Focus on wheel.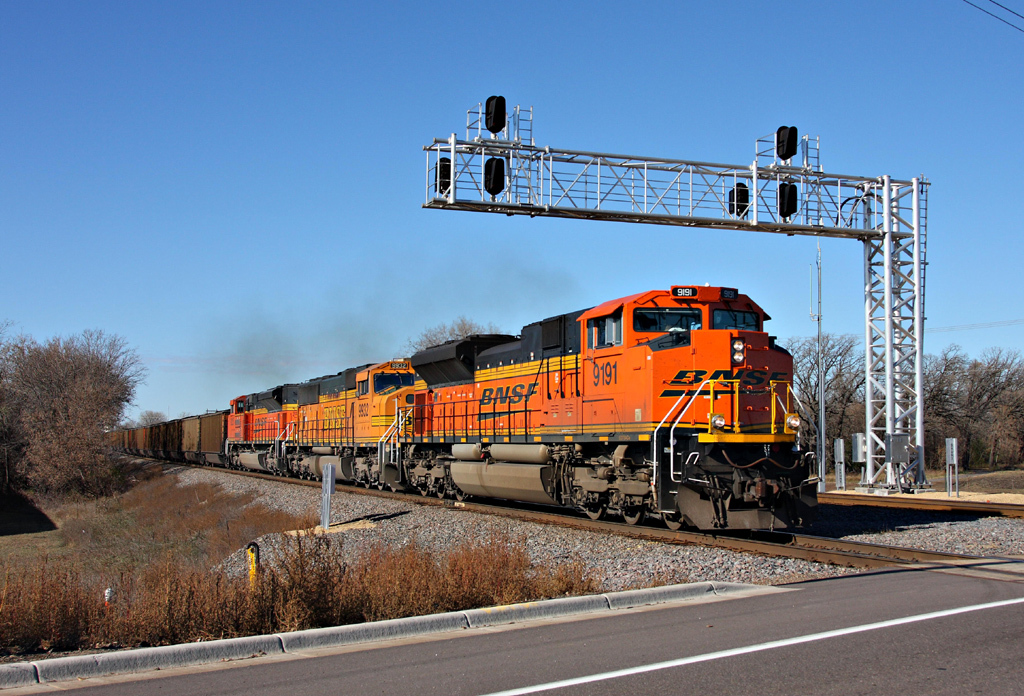
Focused at 456, 490, 468, 501.
